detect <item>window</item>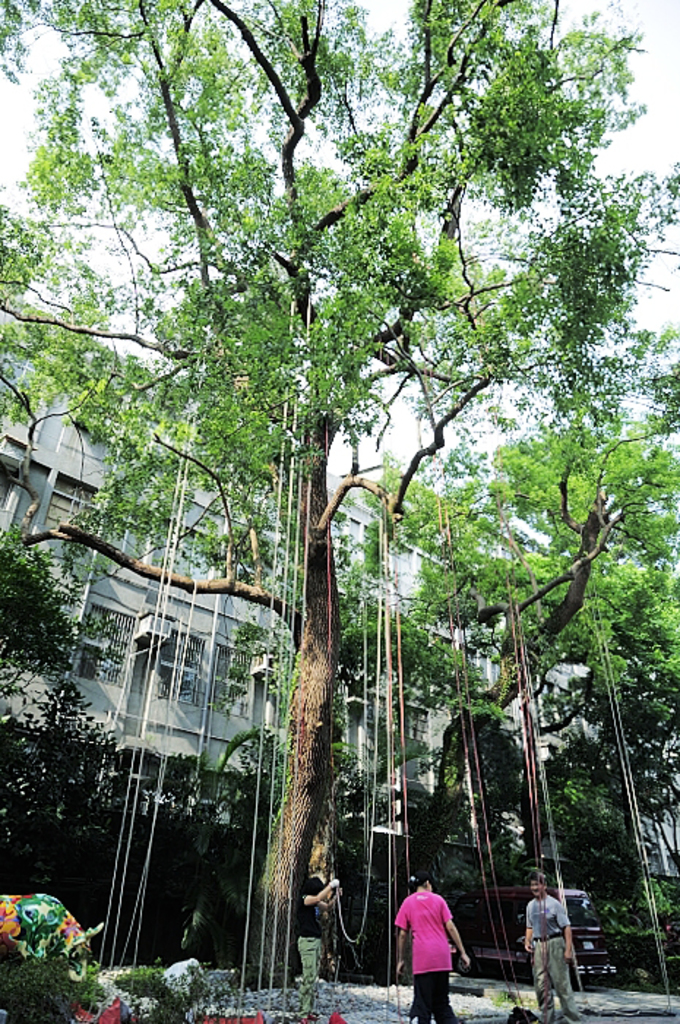
(78, 594, 136, 693)
